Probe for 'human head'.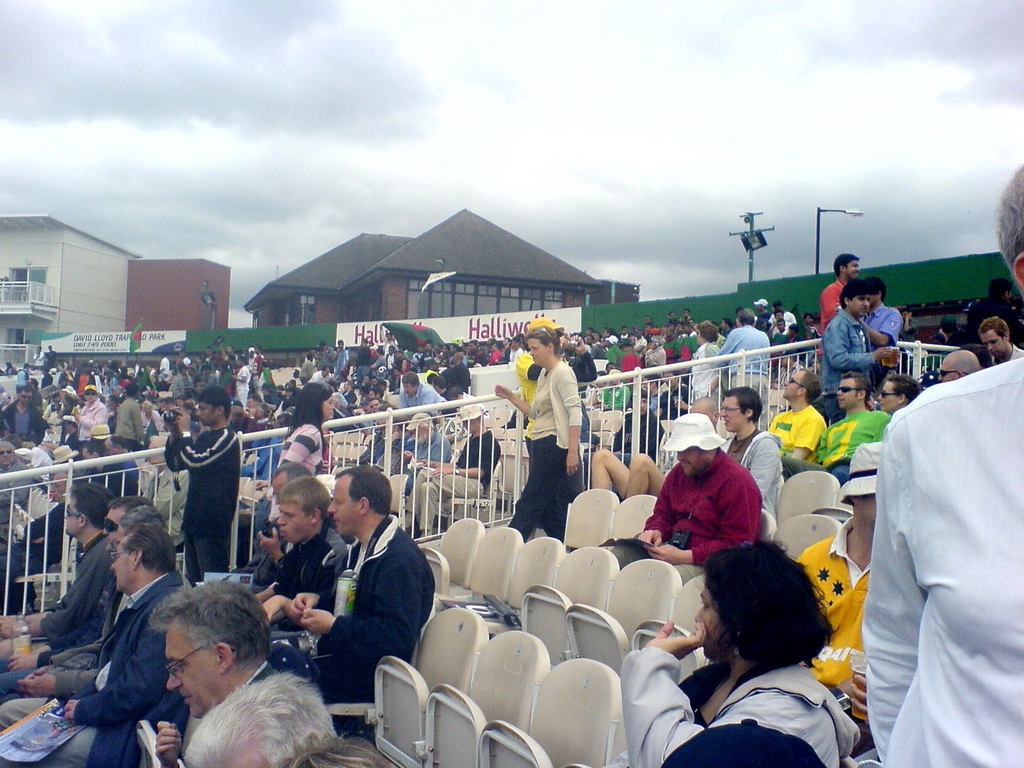
Probe result: left=675, top=412, right=721, bottom=479.
